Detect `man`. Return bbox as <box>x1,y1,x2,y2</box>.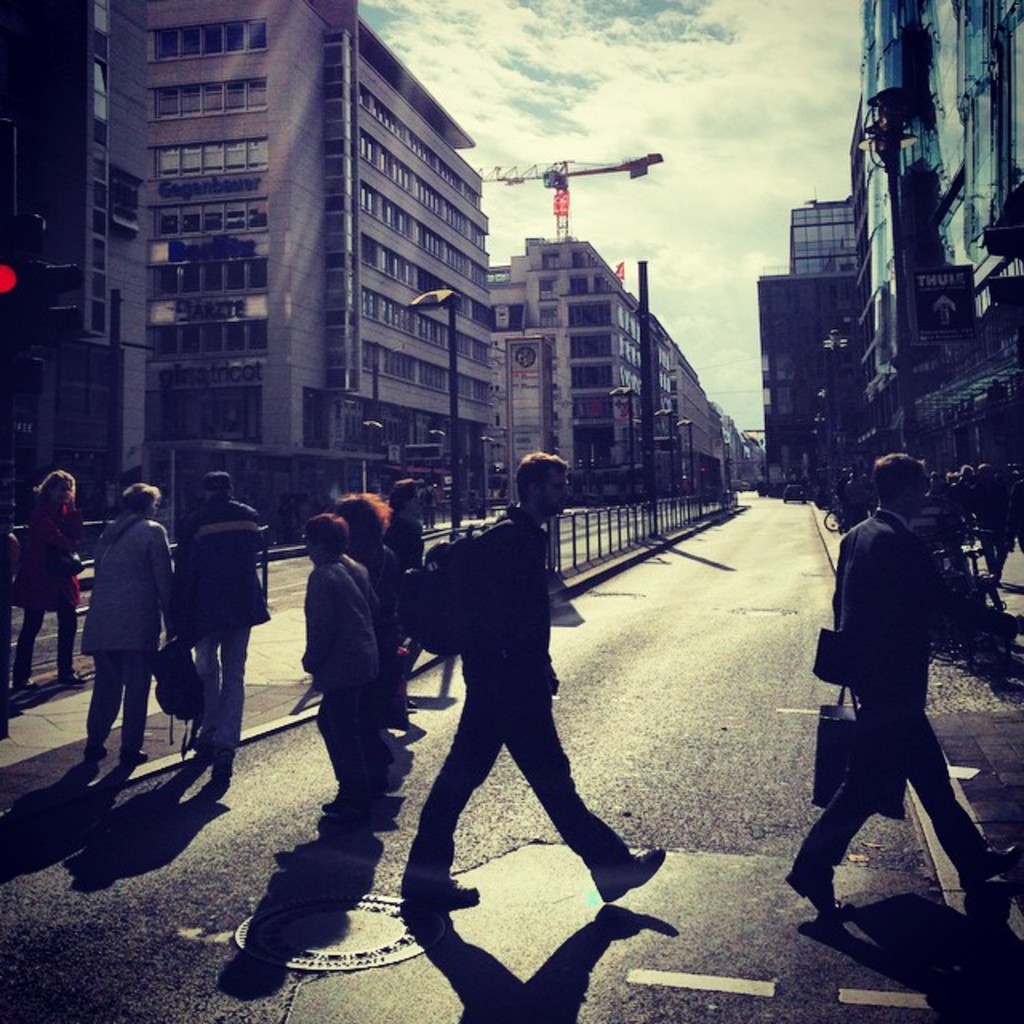
<box>392,453,667,917</box>.
